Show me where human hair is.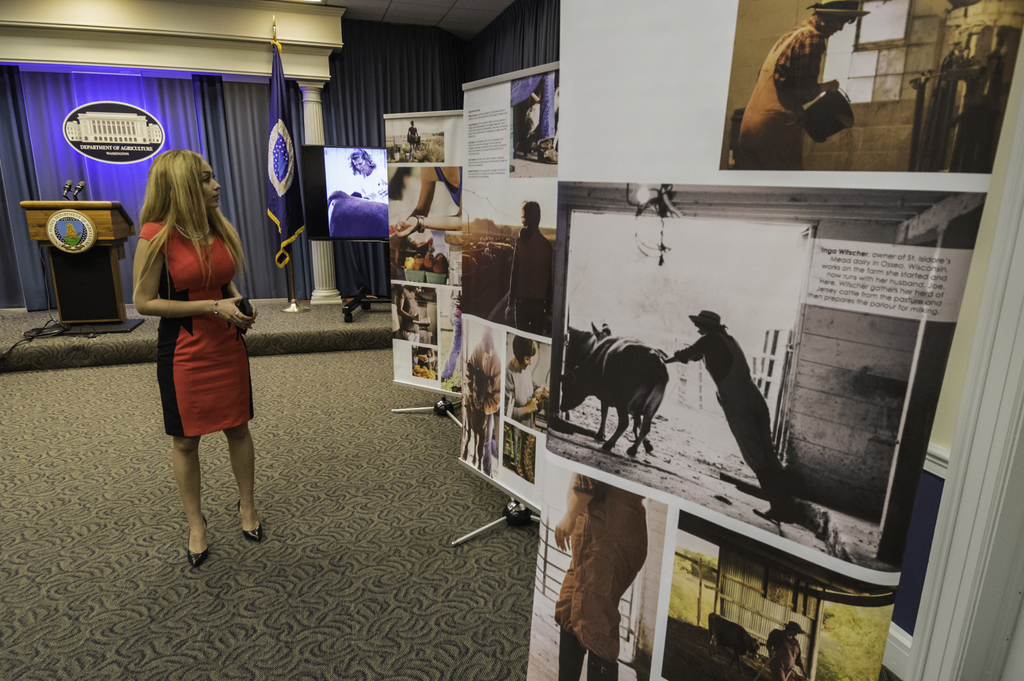
human hair is at [126, 141, 221, 300].
